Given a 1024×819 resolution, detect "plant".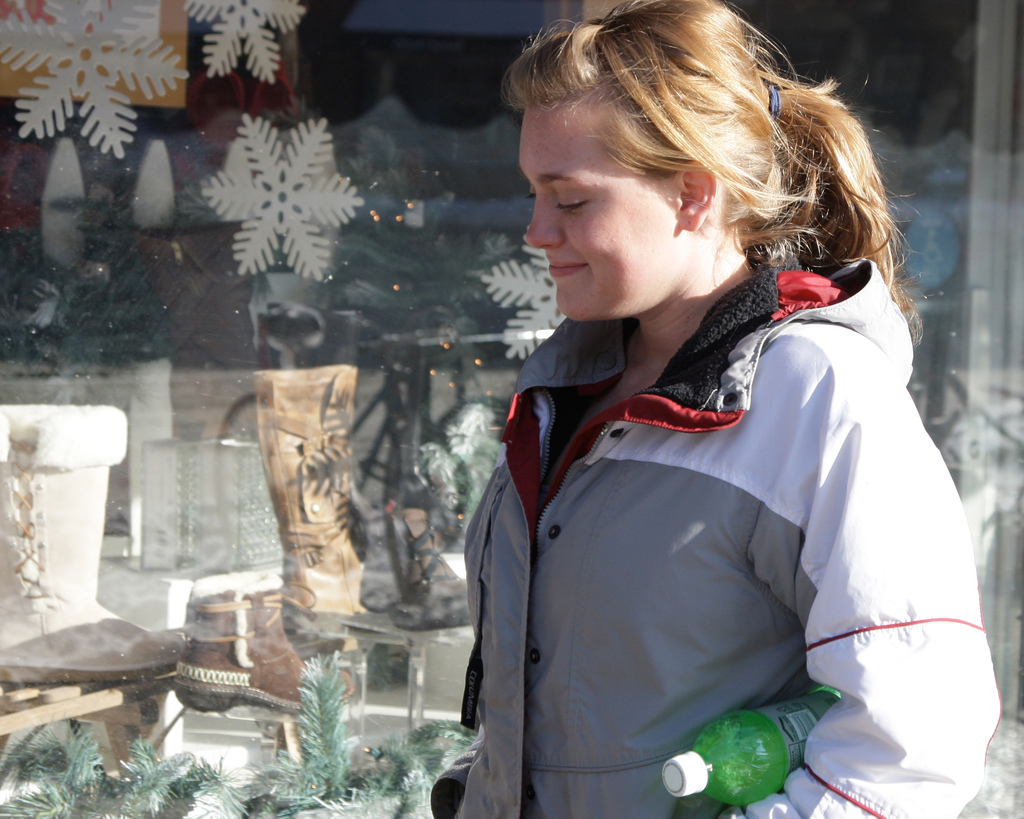
243, 614, 372, 797.
